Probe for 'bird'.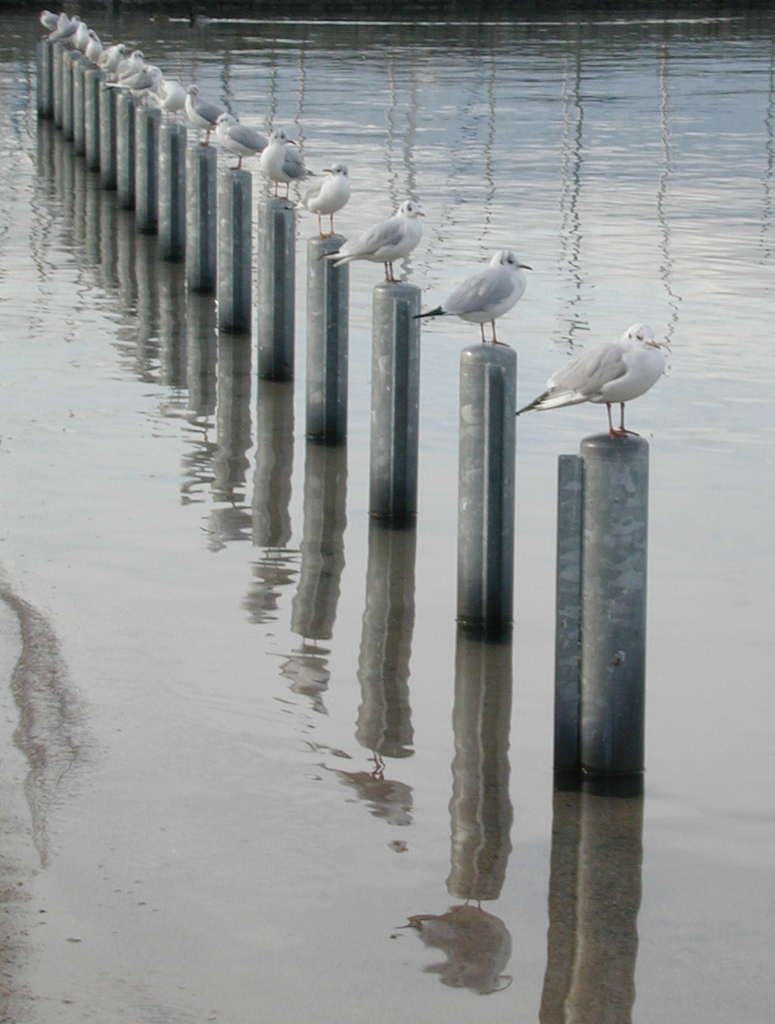
Probe result: [x1=215, y1=110, x2=268, y2=168].
